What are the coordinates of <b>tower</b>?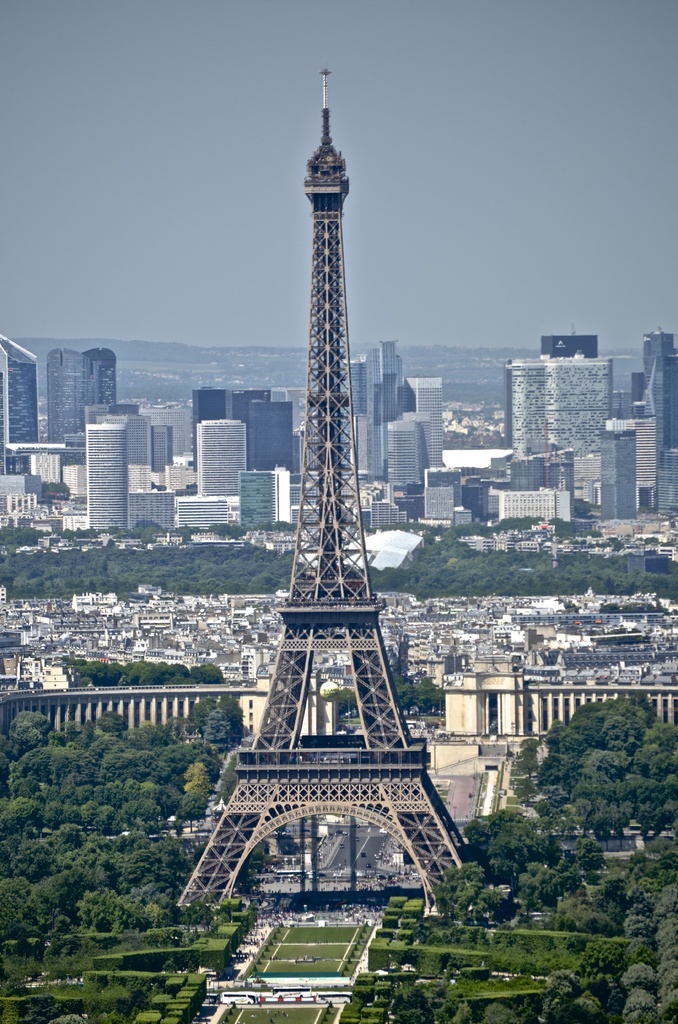
box(193, 388, 224, 470).
